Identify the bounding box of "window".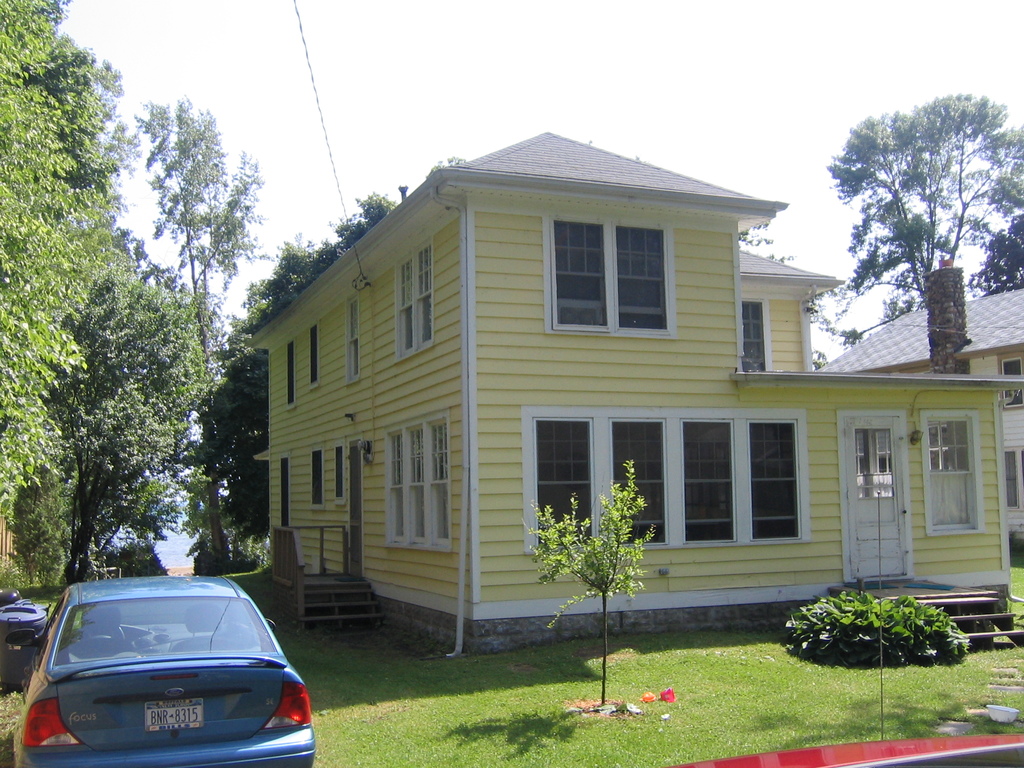
(737, 299, 765, 371).
